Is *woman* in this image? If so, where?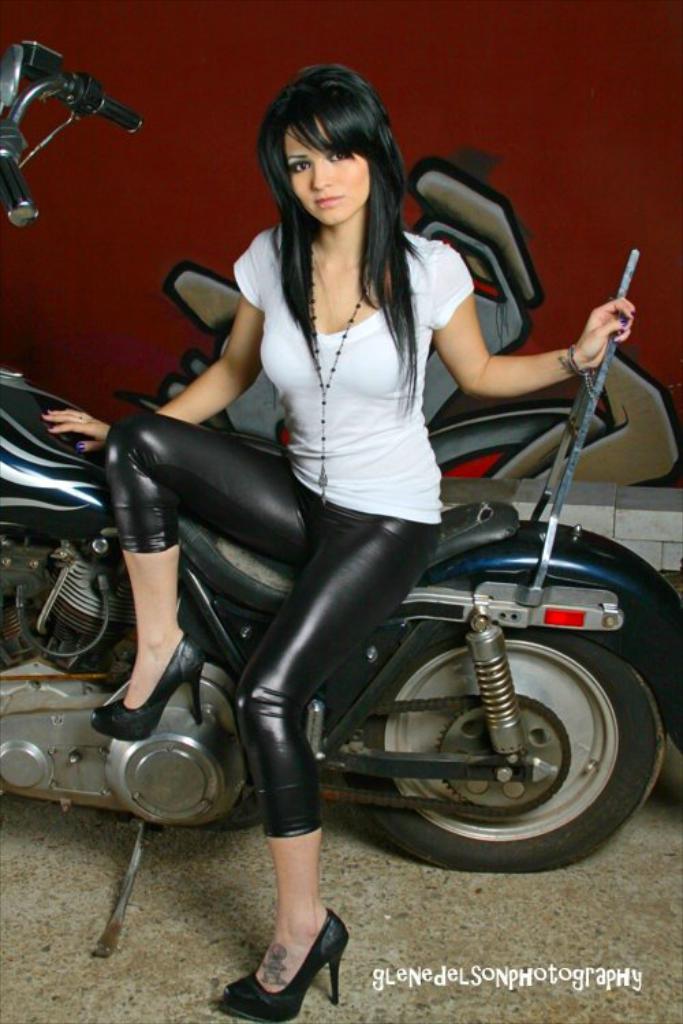
Yes, at 31, 60, 635, 1023.
